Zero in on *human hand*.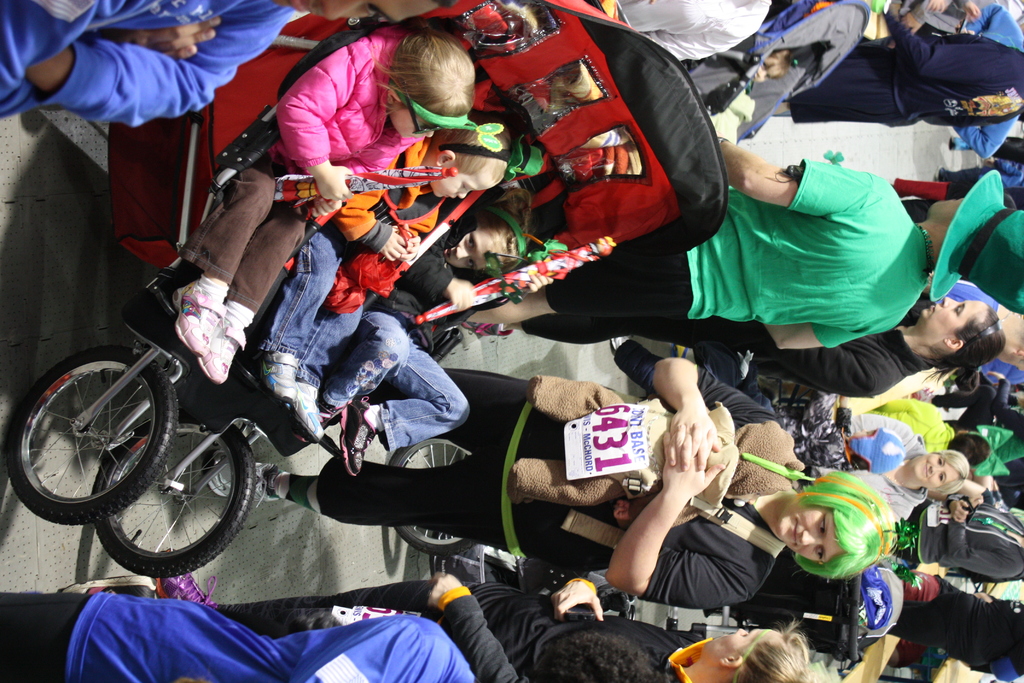
Zeroed in: [left=426, top=568, right=465, bottom=616].
